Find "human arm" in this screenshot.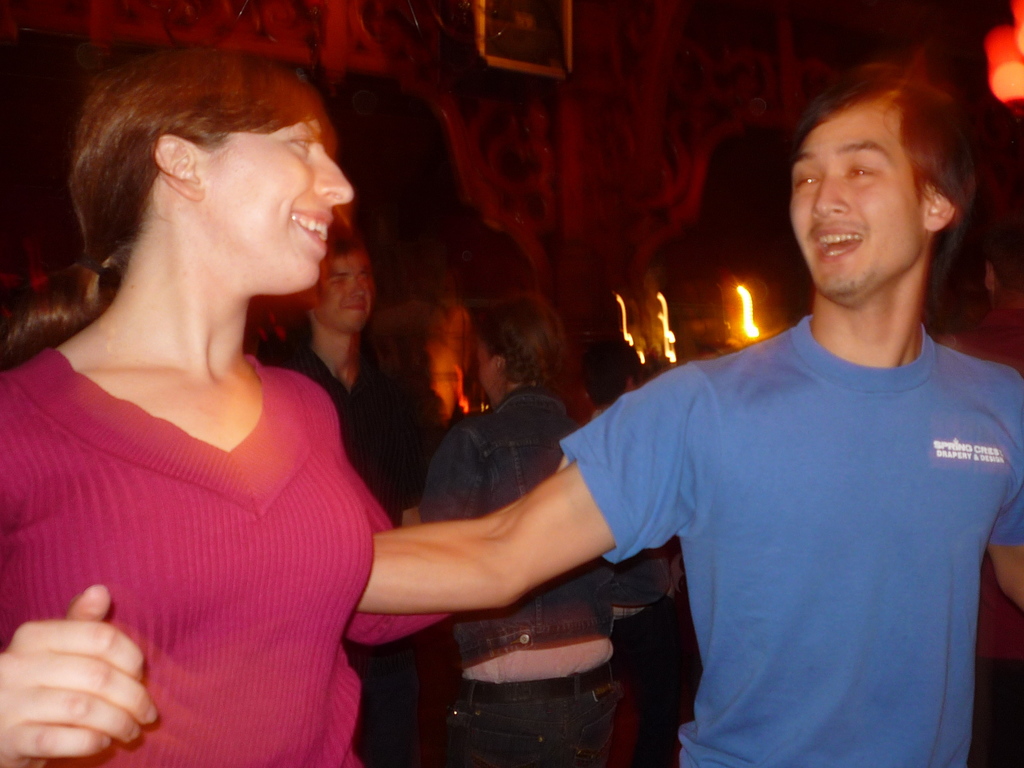
The bounding box for "human arm" is crop(0, 375, 164, 767).
